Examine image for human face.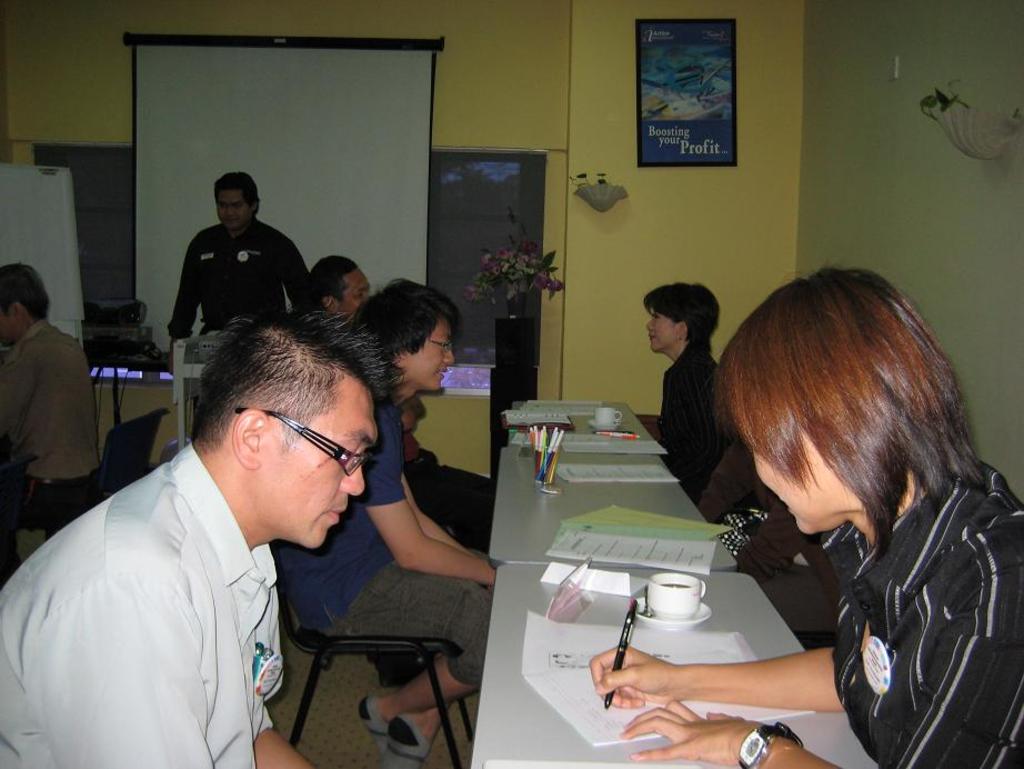
Examination result: x1=750, y1=431, x2=845, y2=537.
